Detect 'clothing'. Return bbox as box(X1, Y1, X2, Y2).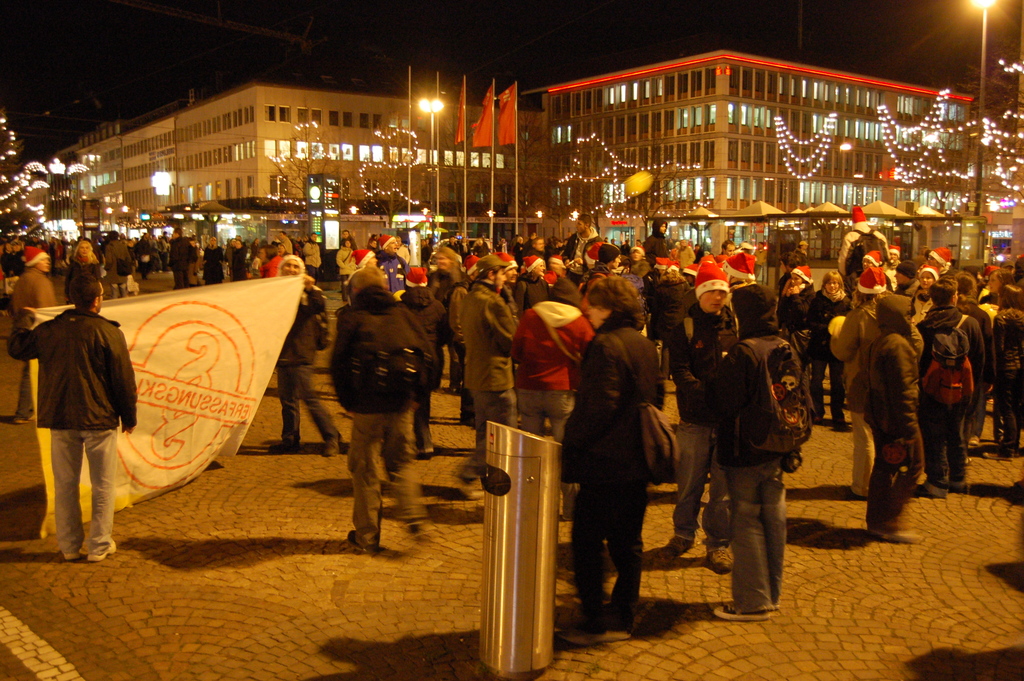
box(365, 233, 401, 255).
